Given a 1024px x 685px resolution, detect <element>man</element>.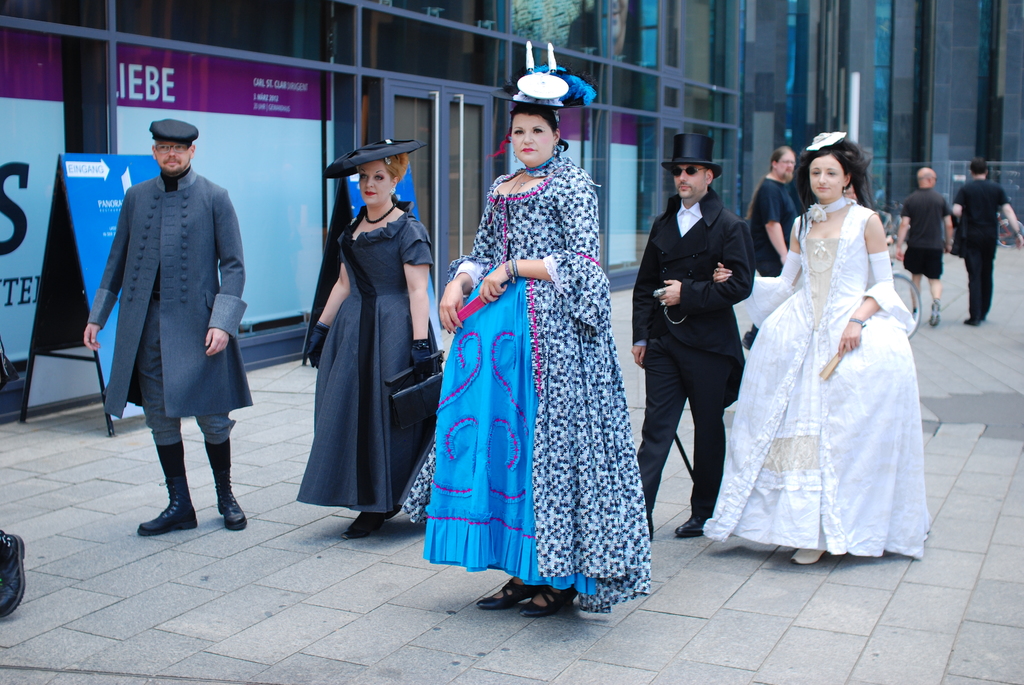
Rect(892, 166, 955, 322).
